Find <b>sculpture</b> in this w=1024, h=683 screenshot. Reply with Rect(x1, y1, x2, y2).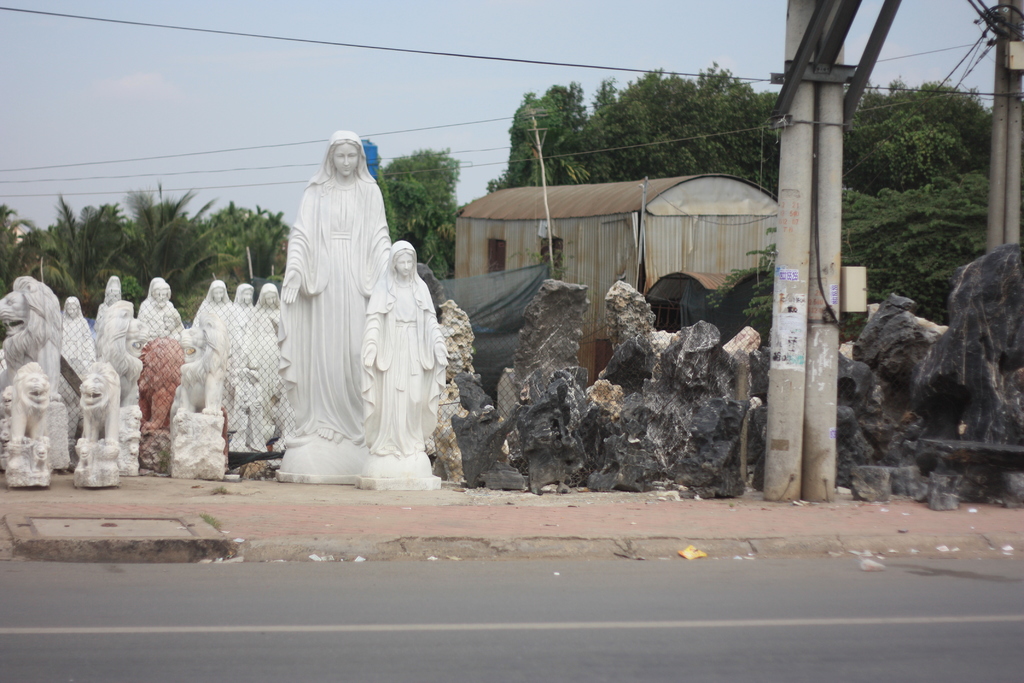
Rect(75, 358, 118, 495).
